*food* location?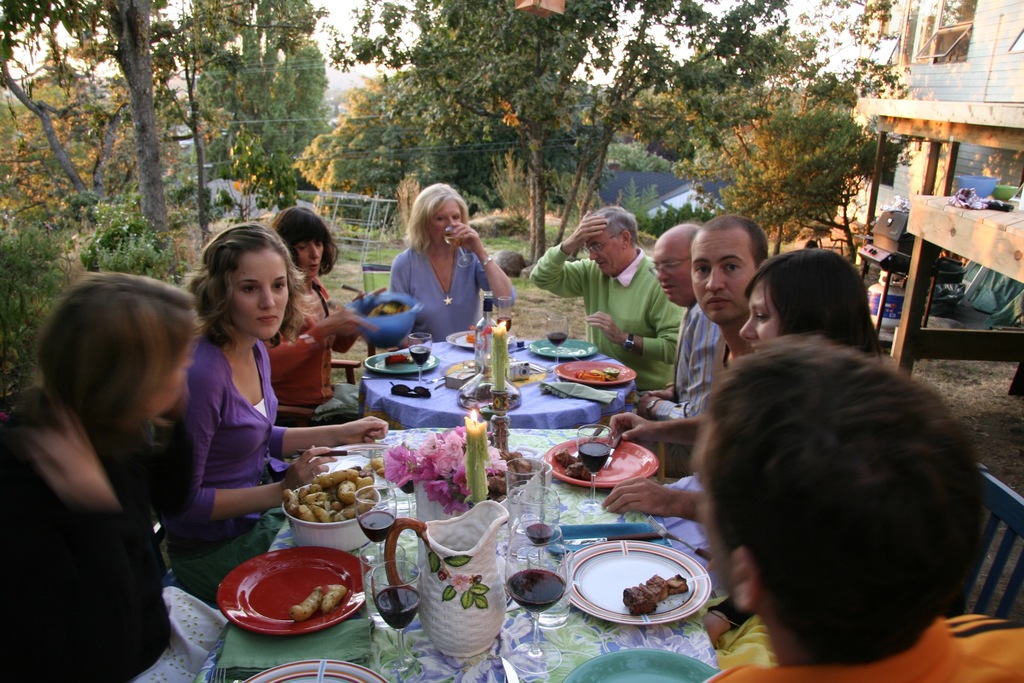
bbox(554, 446, 591, 482)
